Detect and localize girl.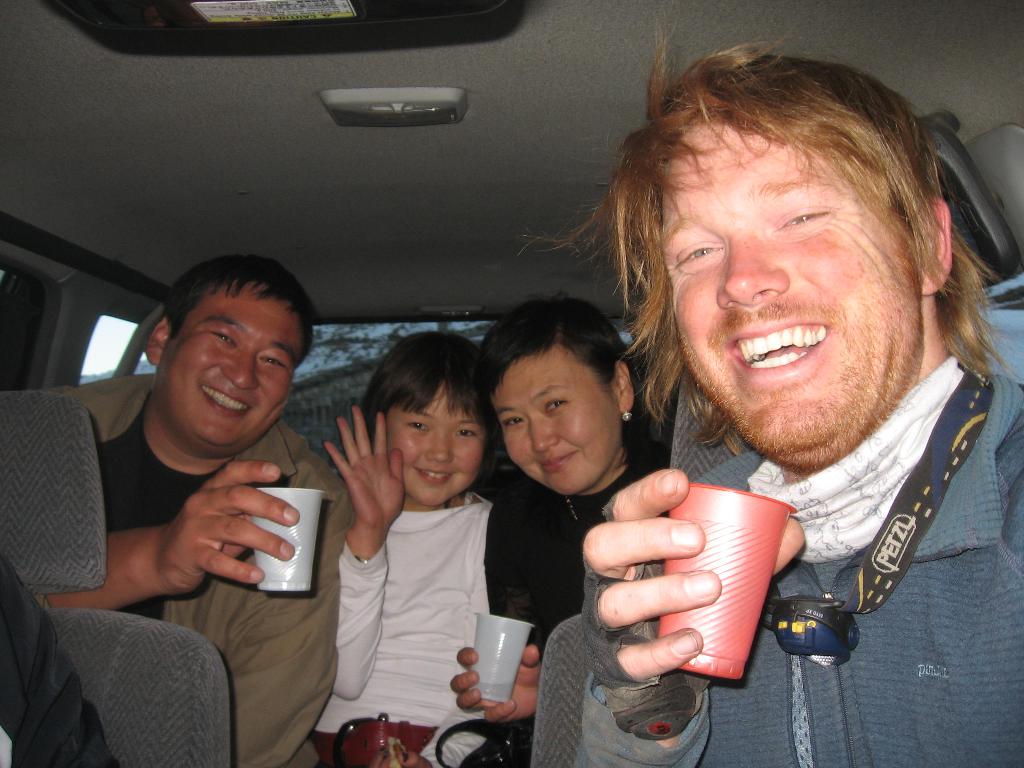
Localized at [310,333,507,767].
